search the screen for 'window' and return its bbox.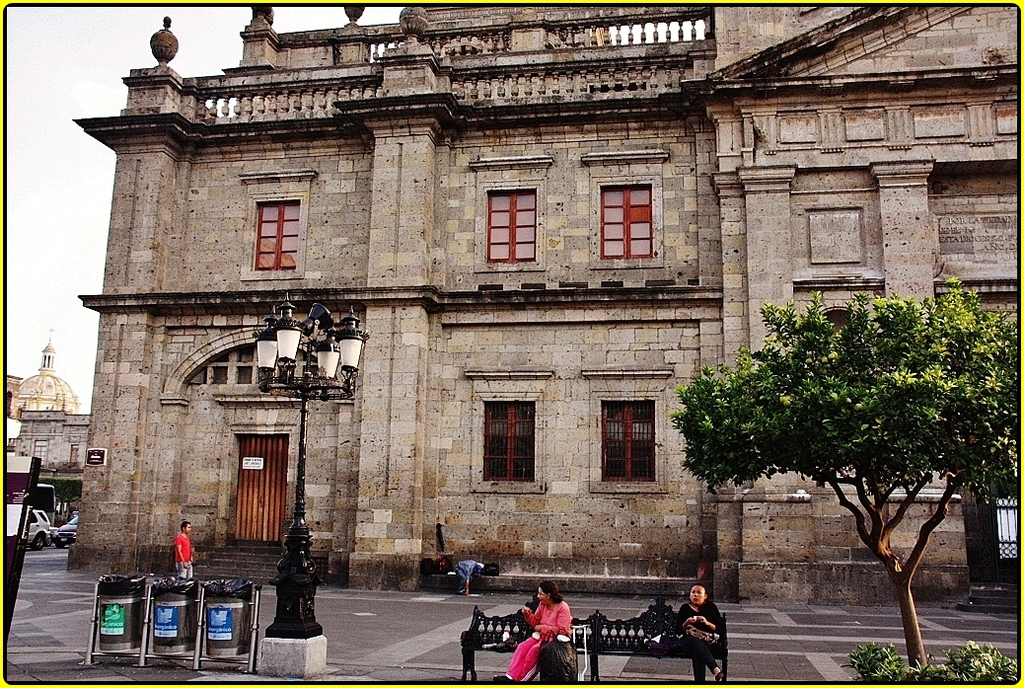
Found: bbox=(585, 364, 670, 490).
